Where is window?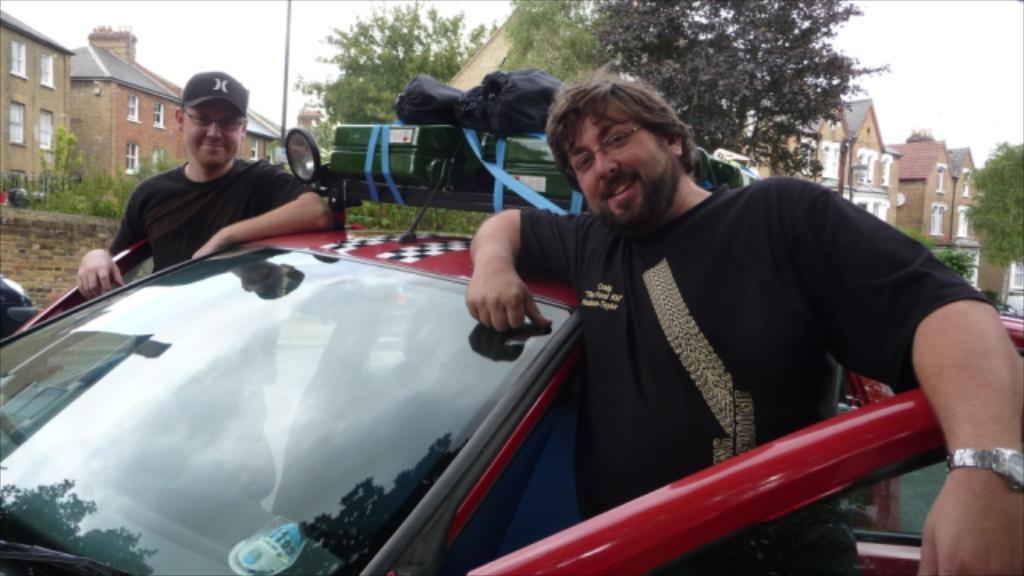
detection(933, 173, 954, 194).
